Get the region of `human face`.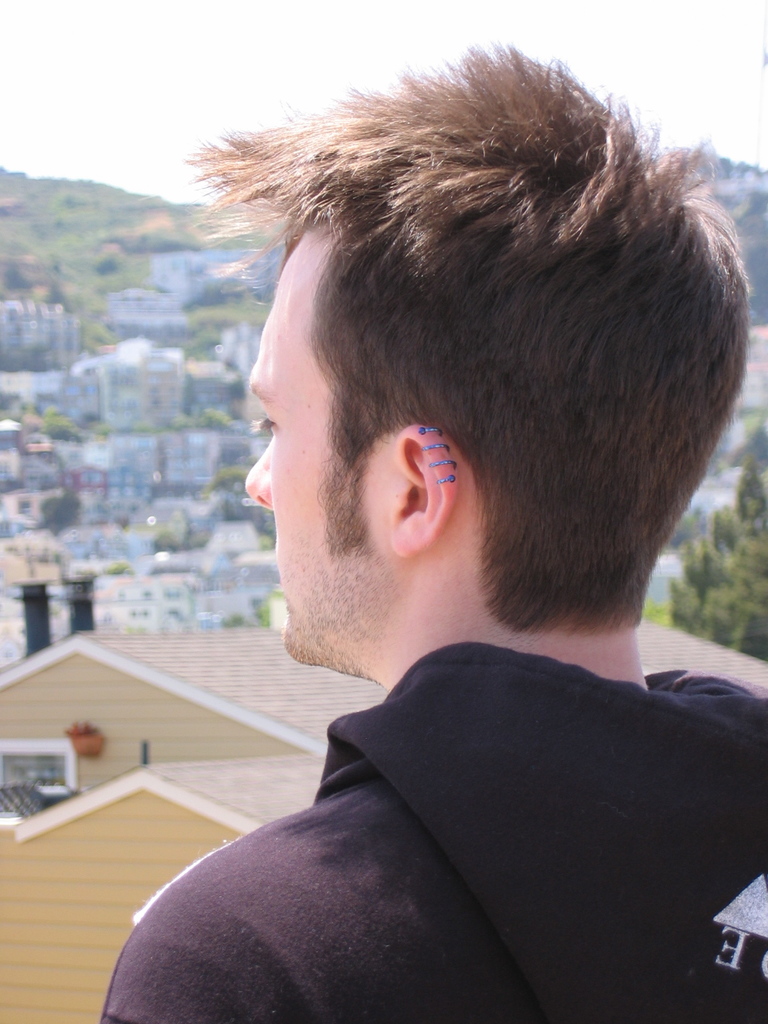
{"x1": 239, "y1": 223, "x2": 393, "y2": 668}.
